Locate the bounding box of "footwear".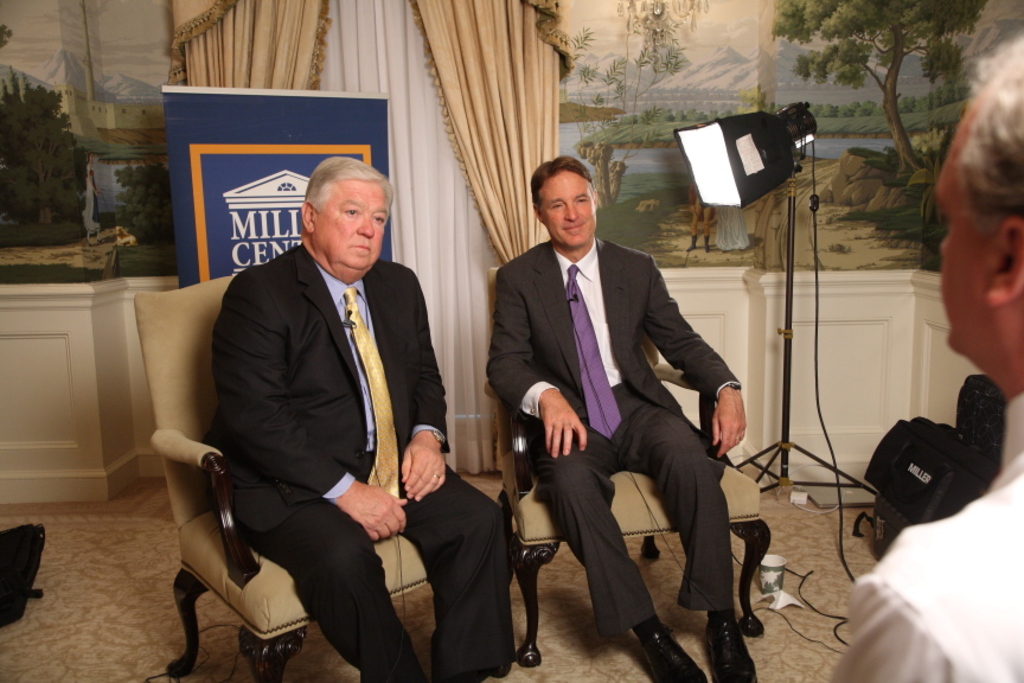
Bounding box: <bbox>636, 623, 711, 682</bbox>.
